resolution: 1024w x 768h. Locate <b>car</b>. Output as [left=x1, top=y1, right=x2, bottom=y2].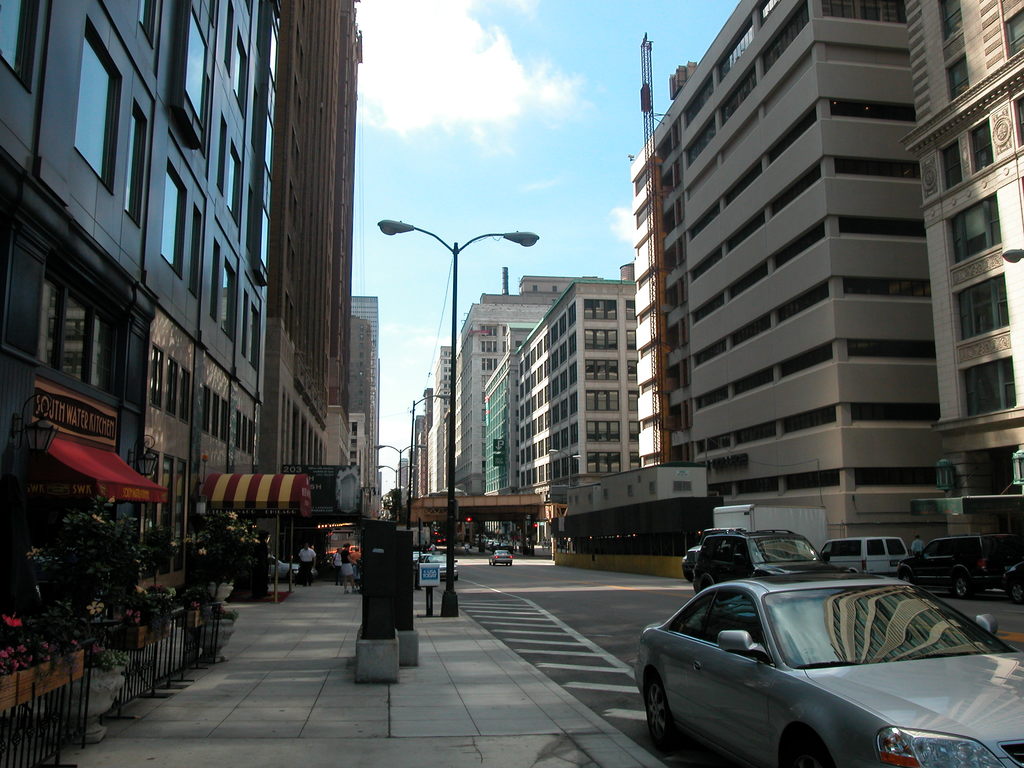
[left=681, top=526, right=743, bottom=582].
